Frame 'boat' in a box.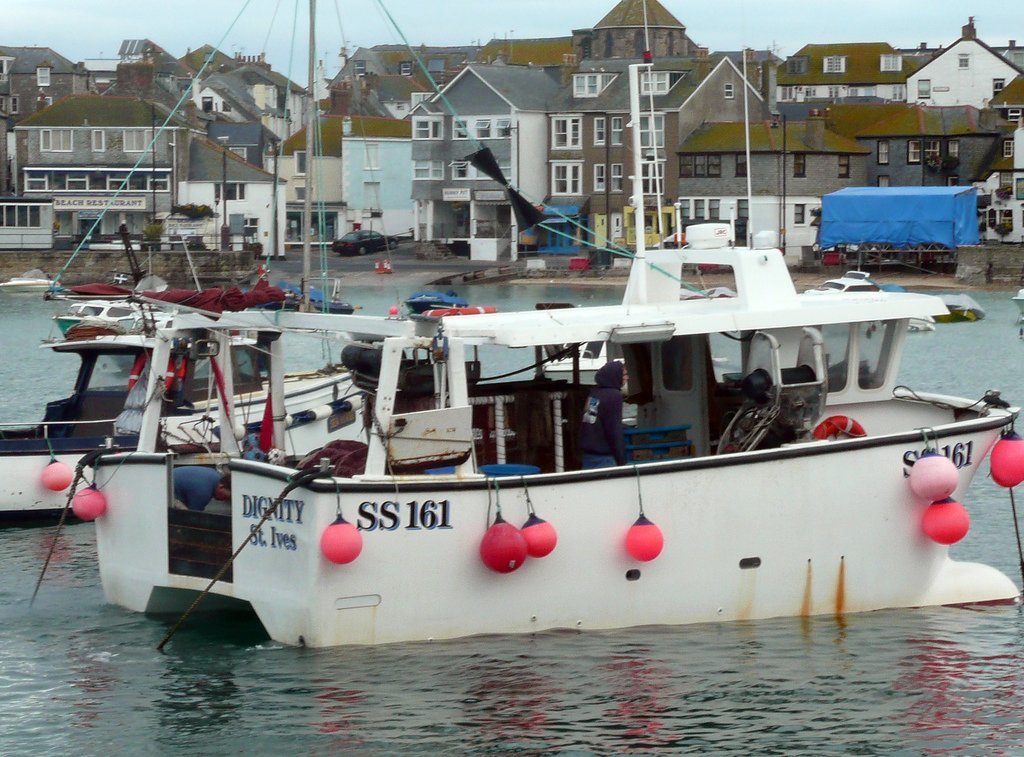
[x1=0, y1=267, x2=60, y2=293].
